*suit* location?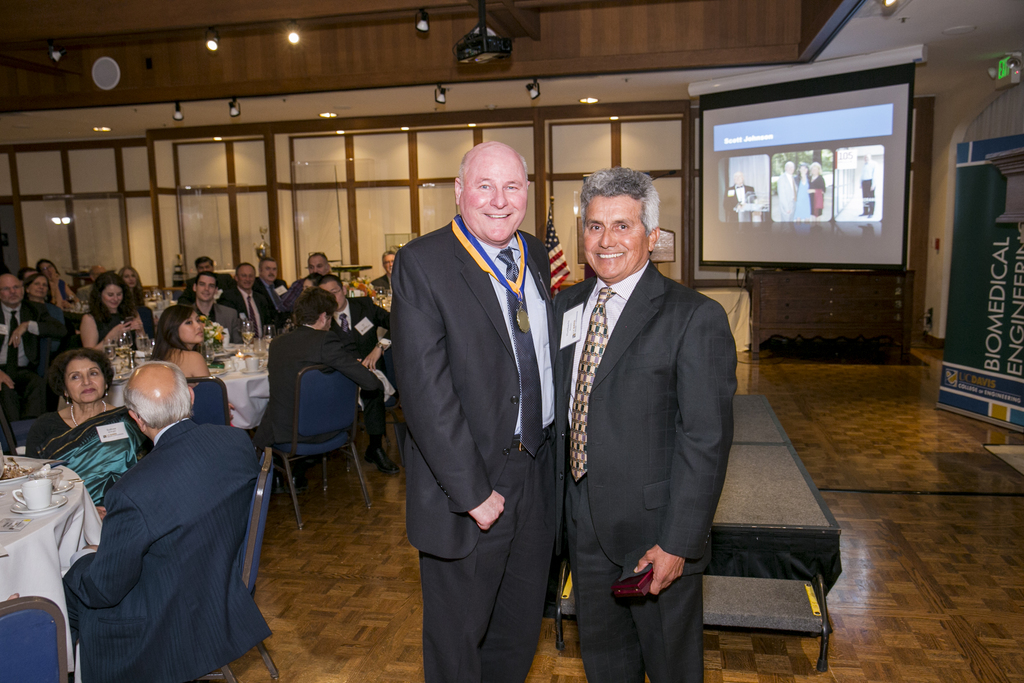
[218, 282, 276, 332]
